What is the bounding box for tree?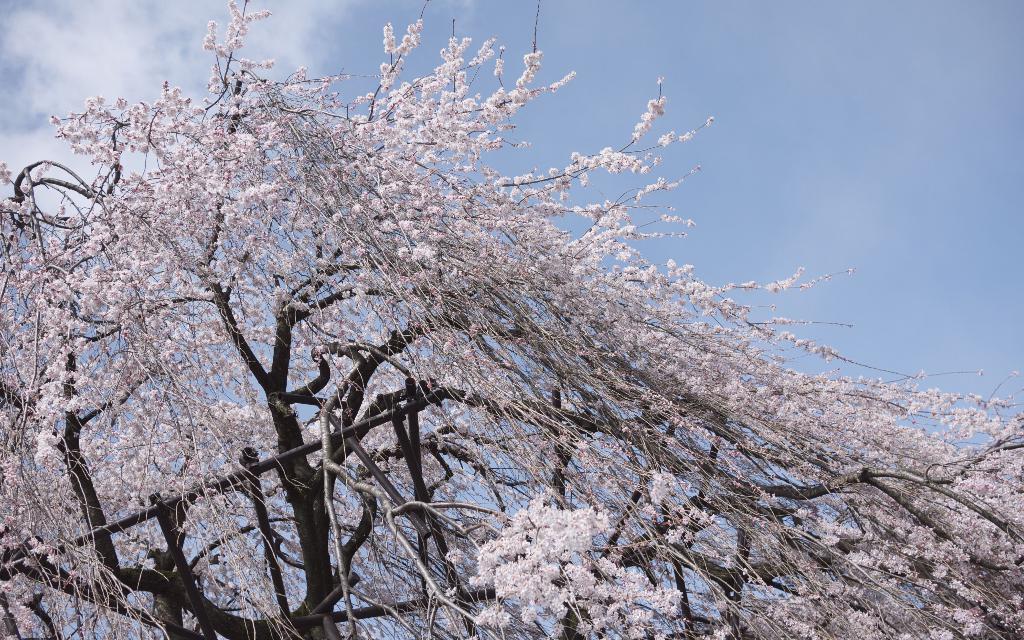
0 0 1023 639.
